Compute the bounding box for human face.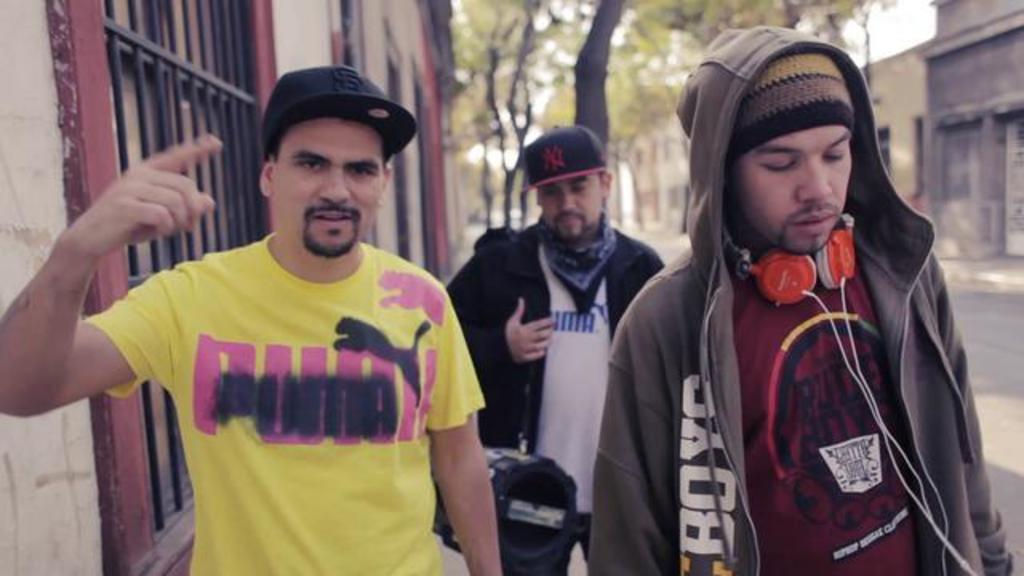
BBox(728, 128, 851, 253).
